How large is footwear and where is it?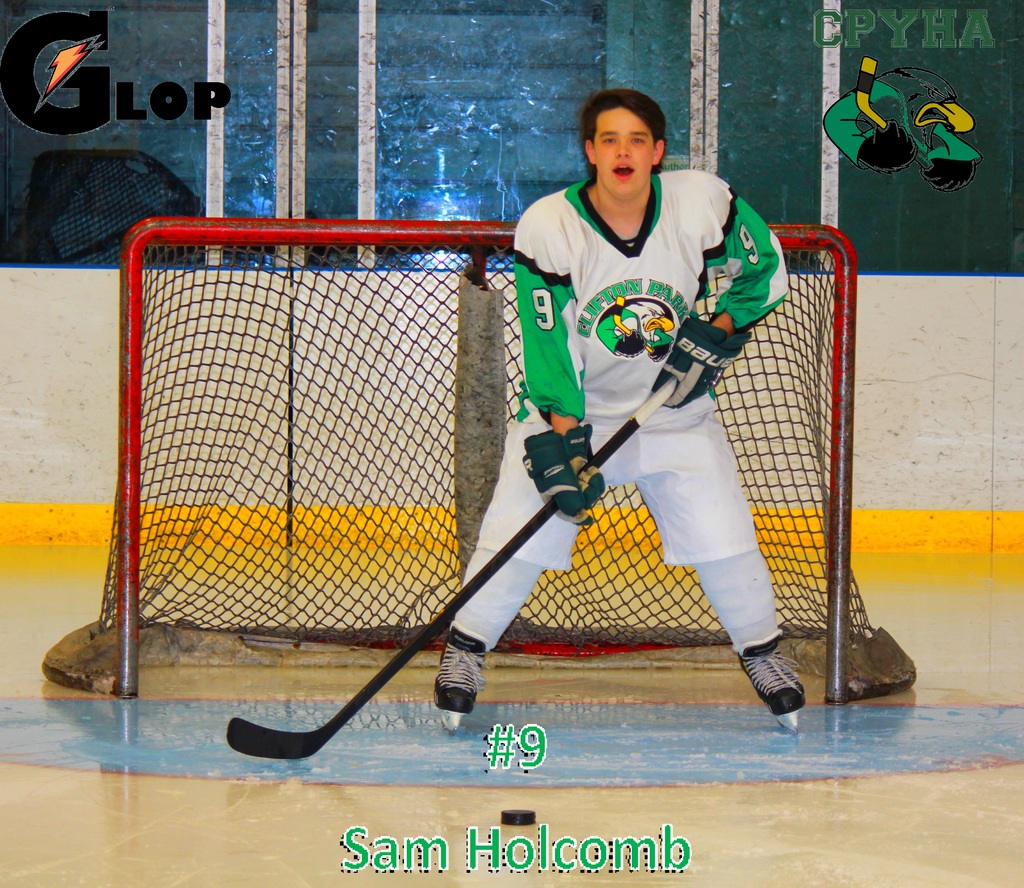
Bounding box: (x1=427, y1=636, x2=489, y2=718).
